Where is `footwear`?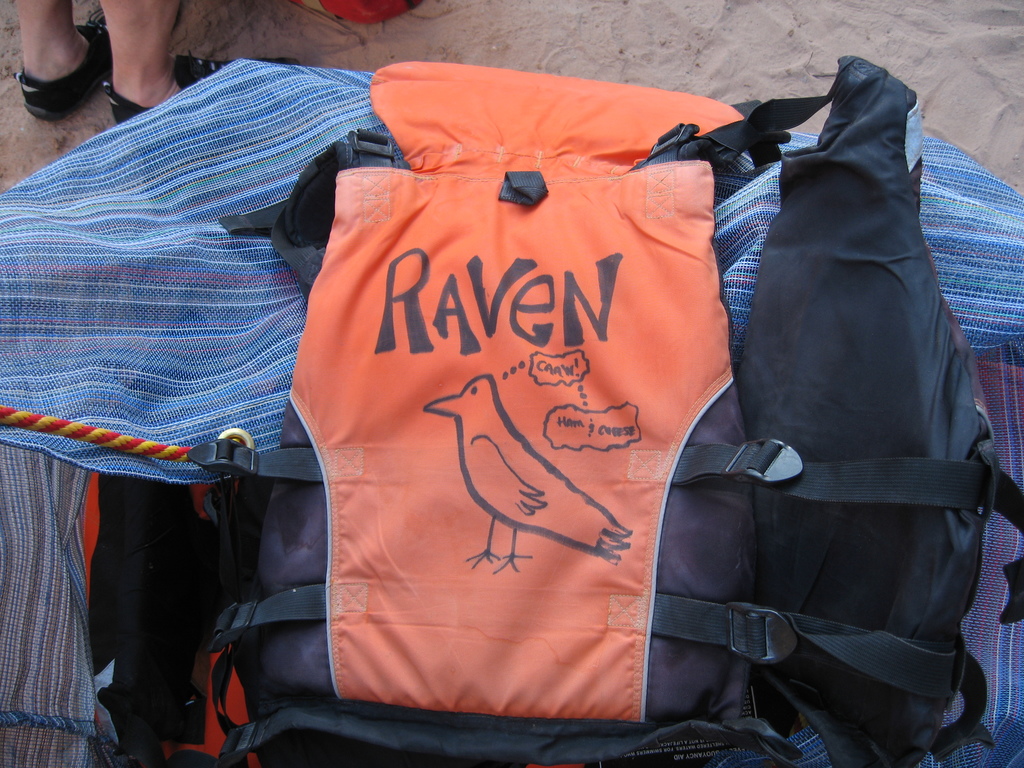
104 45 314 125.
